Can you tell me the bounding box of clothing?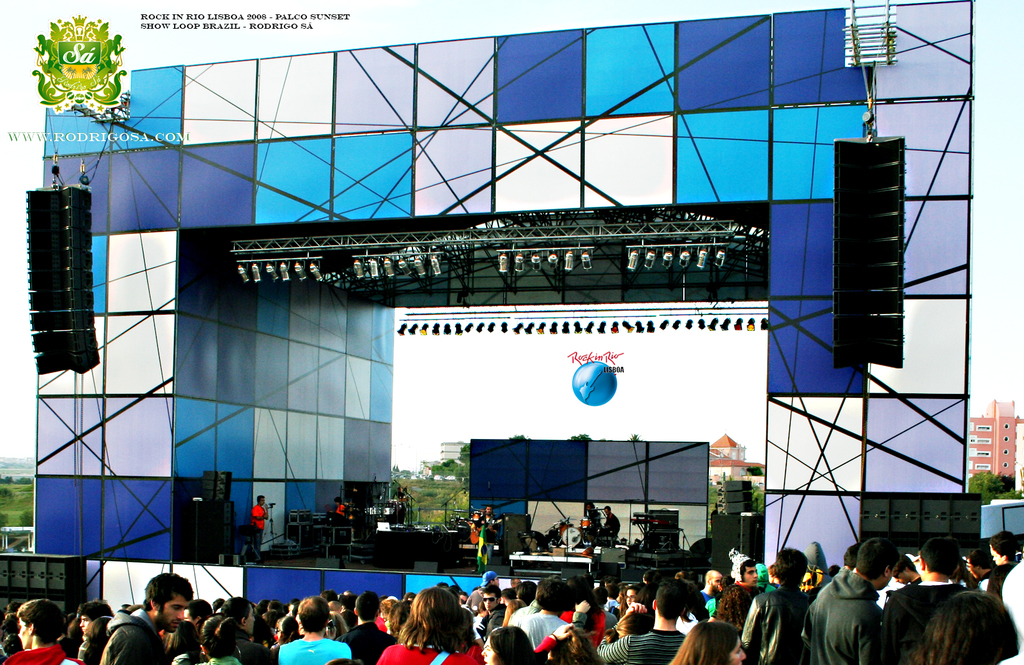
<bbox>511, 609, 564, 652</bbox>.
